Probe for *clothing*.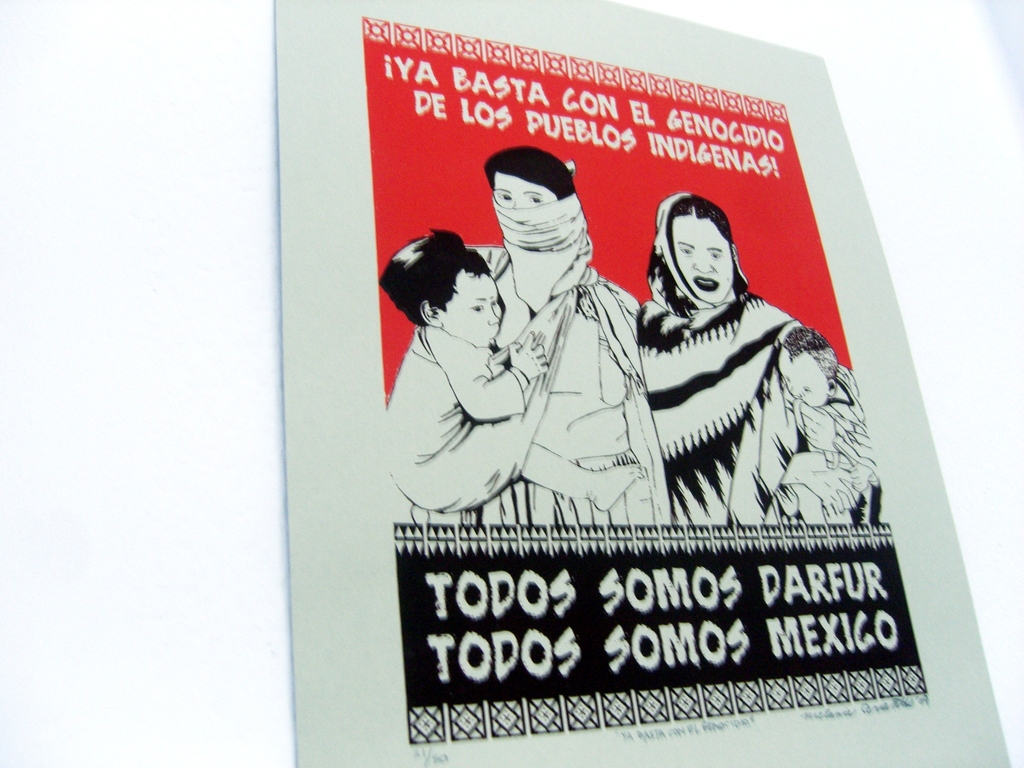
Probe result: (x1=636, y1=196, x2=800, y2=522).
